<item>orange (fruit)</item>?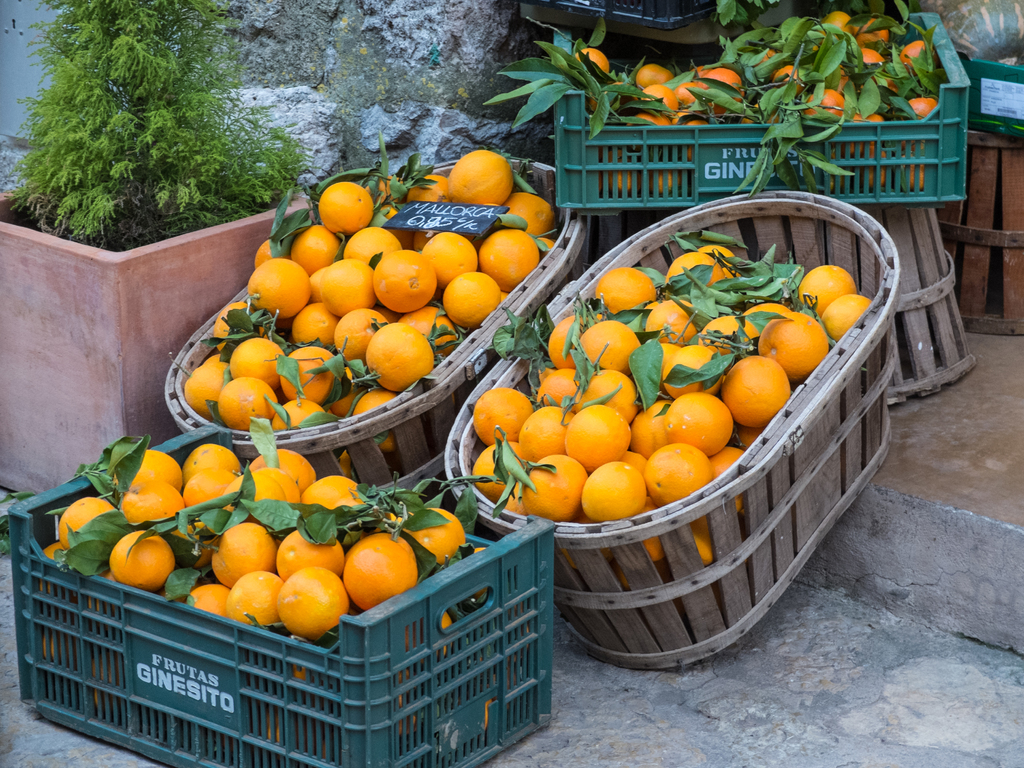
BBox(530, 446, 587, 524)
